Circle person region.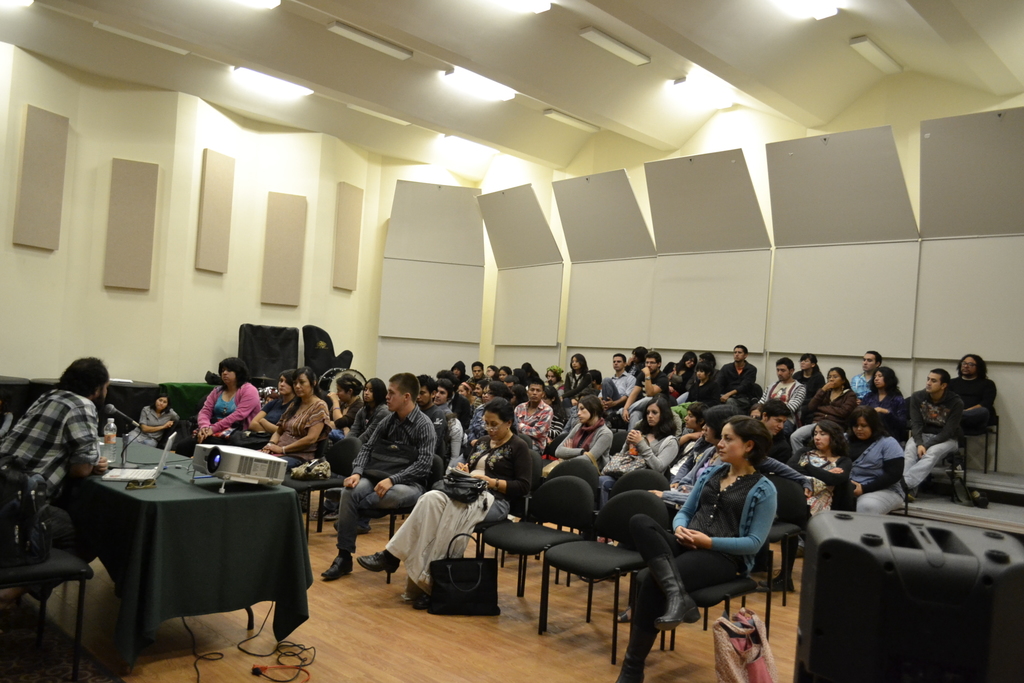
Region: bbox(246, 370, 292, 445).
